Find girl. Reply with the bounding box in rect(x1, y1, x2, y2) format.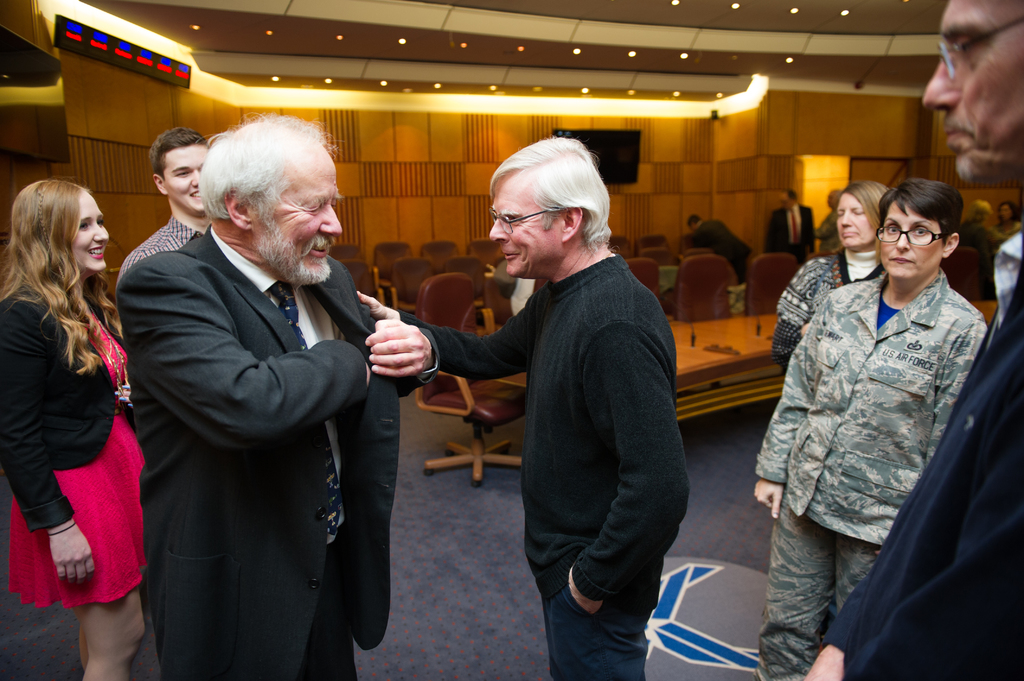
rect(0, 178, 143, 680).
